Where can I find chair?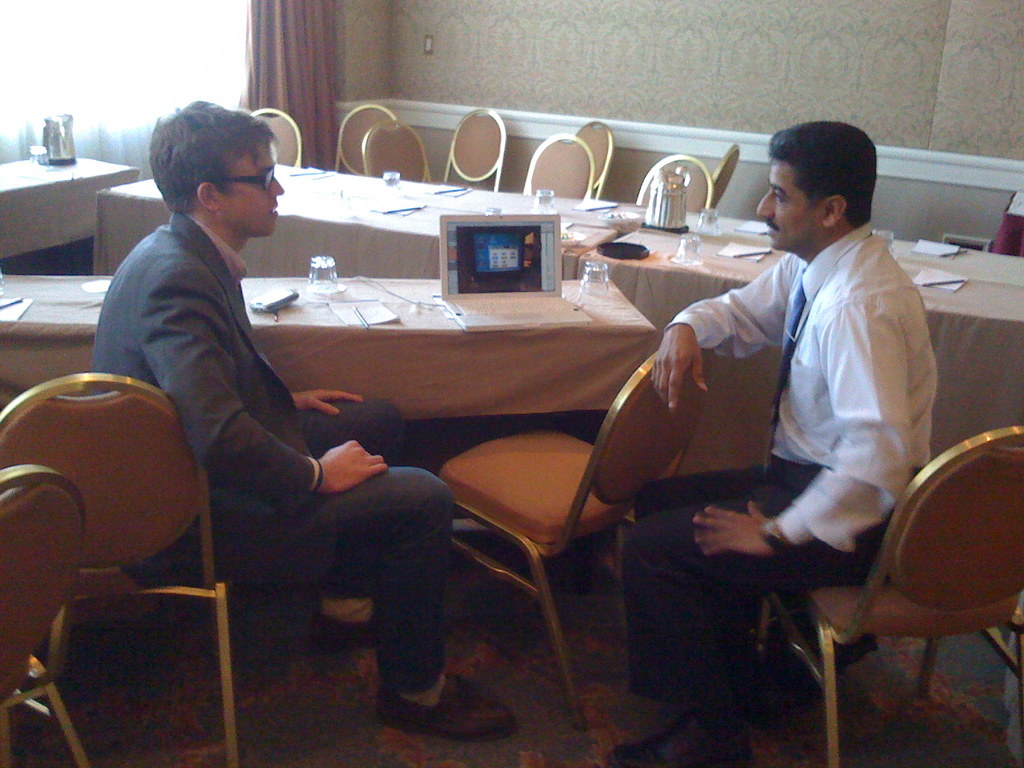
You can find it at (434, 355, 705, 716).
